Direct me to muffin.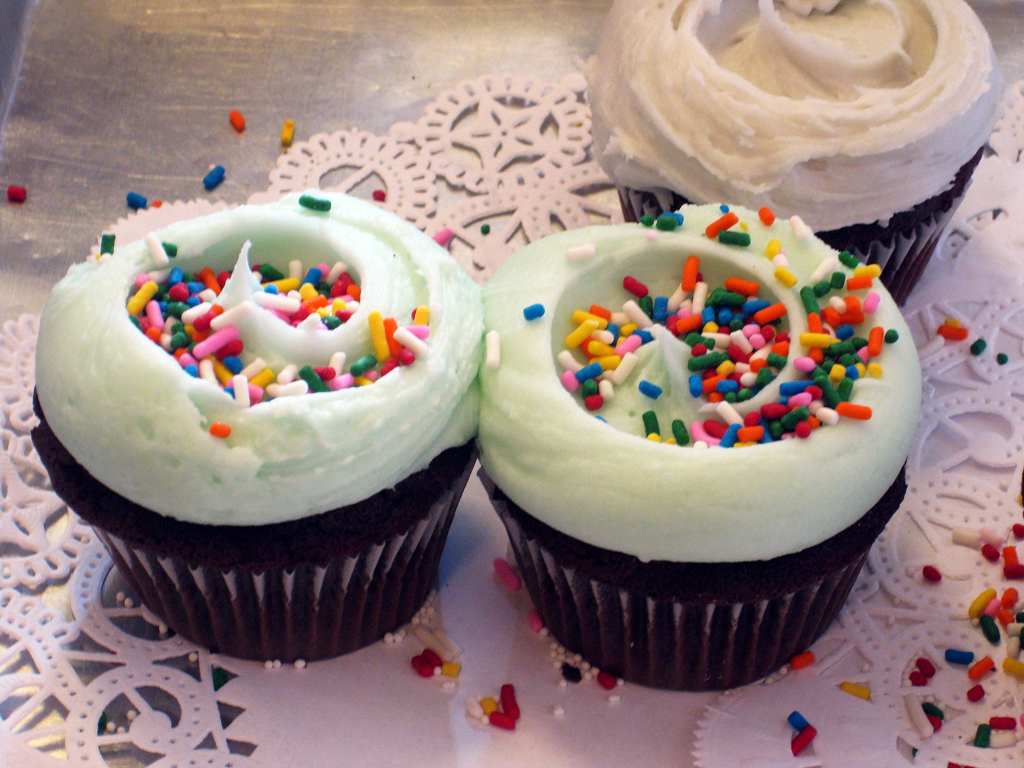
Direction: [x1=573, y1=0, x2=1004, y2=307].
